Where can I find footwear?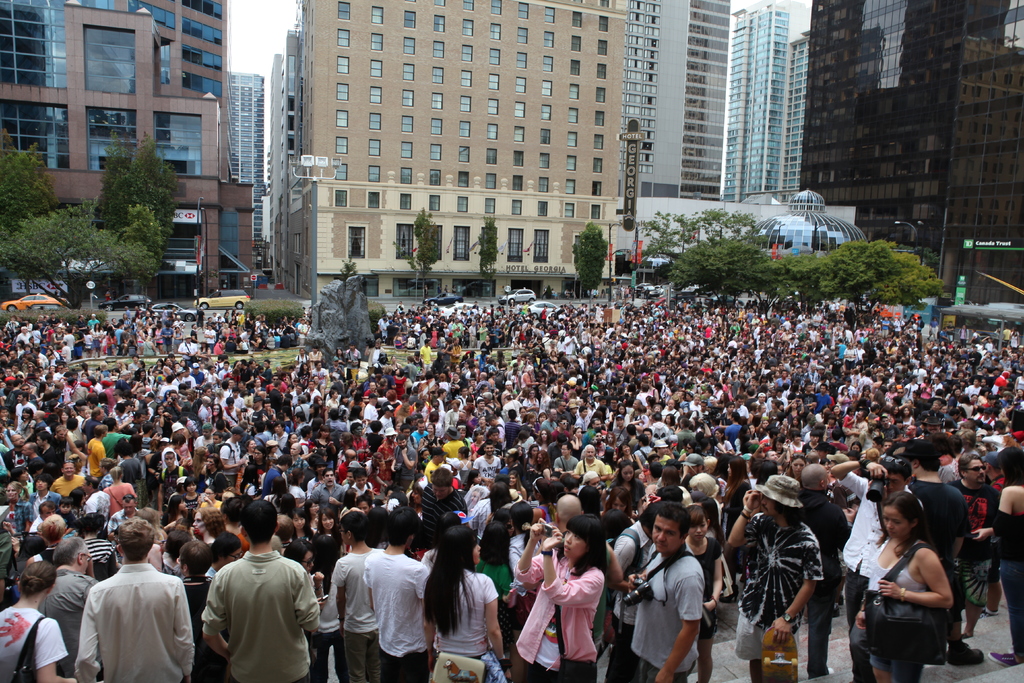
You can find it at 829 667 836 675.
